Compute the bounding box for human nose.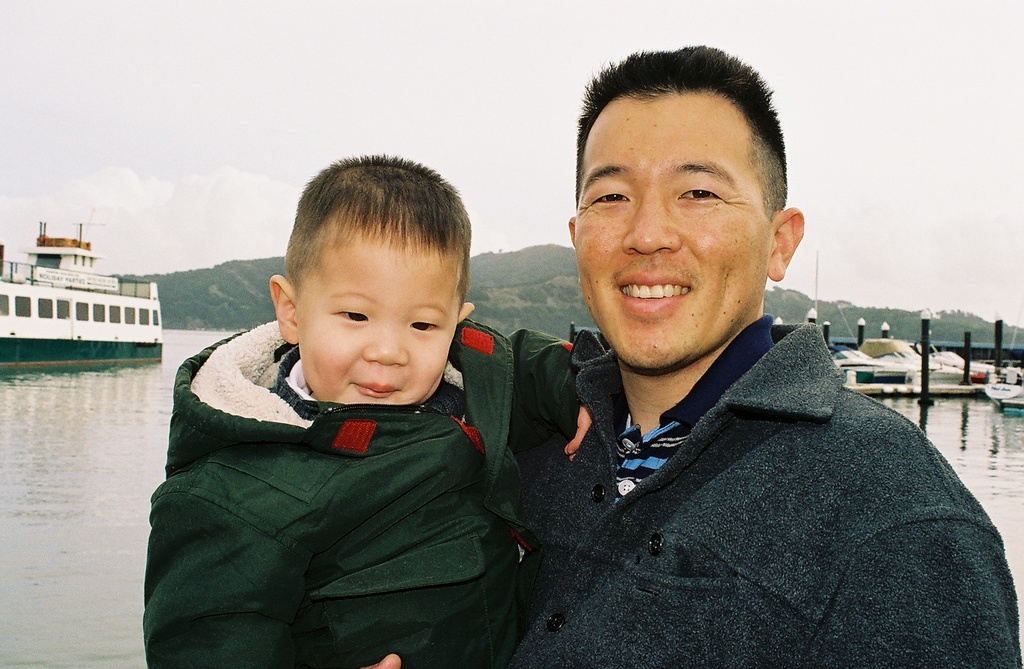
Rect(621, 195, 680, 251).
